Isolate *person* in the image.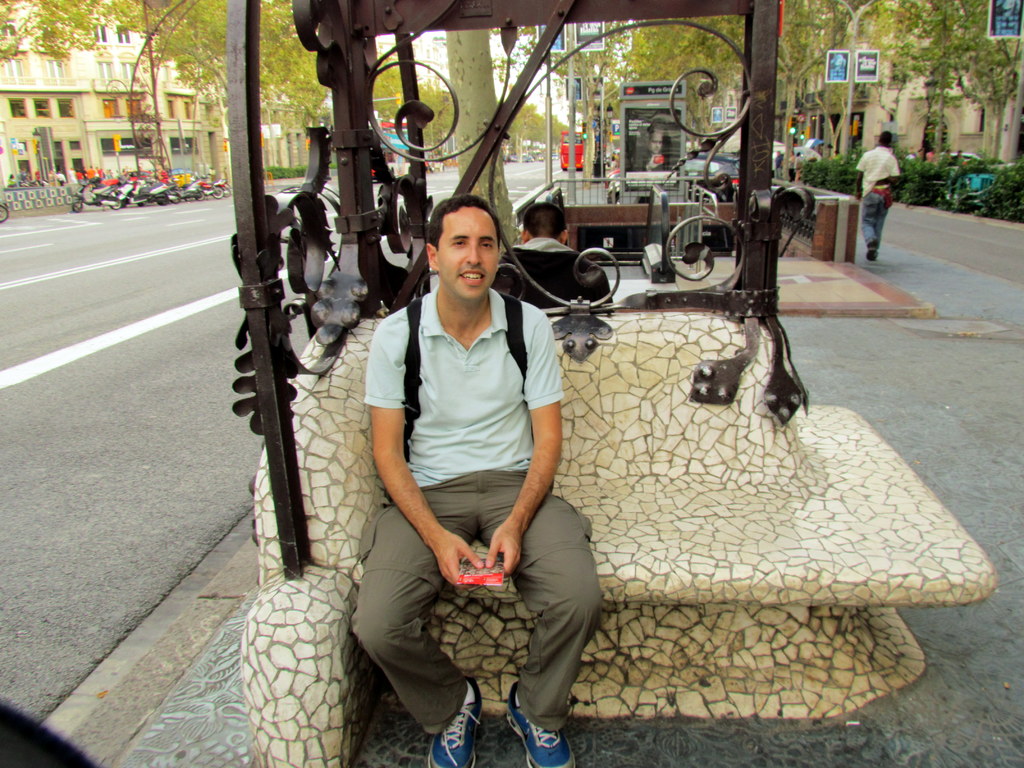
Isolated region: box=[349, 190, 583, 748].
